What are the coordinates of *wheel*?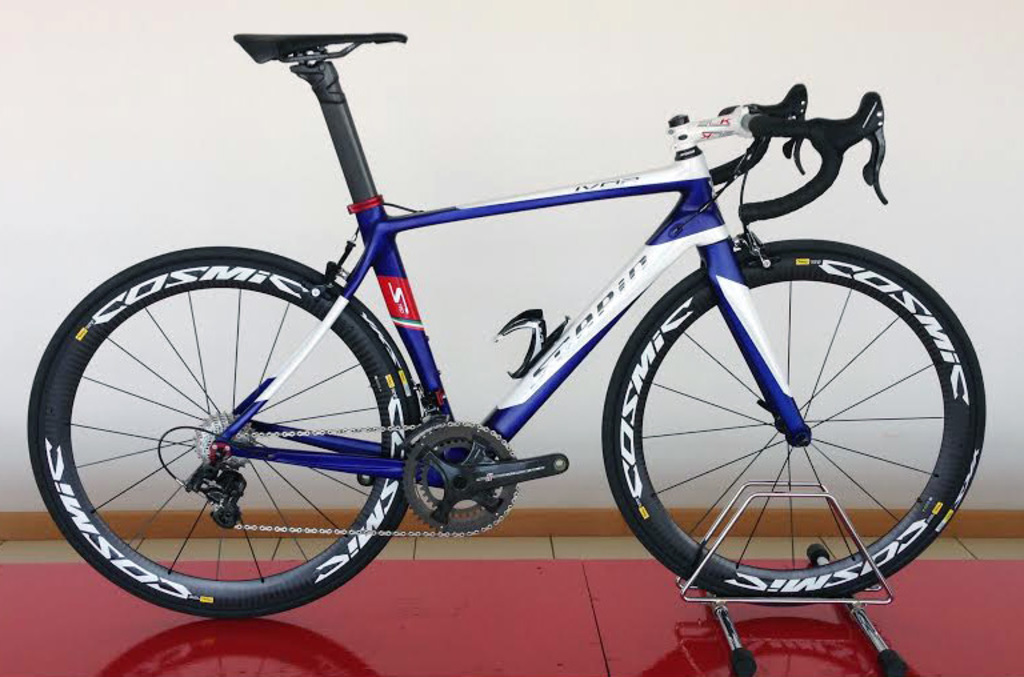
27, 245, 423, 618.
